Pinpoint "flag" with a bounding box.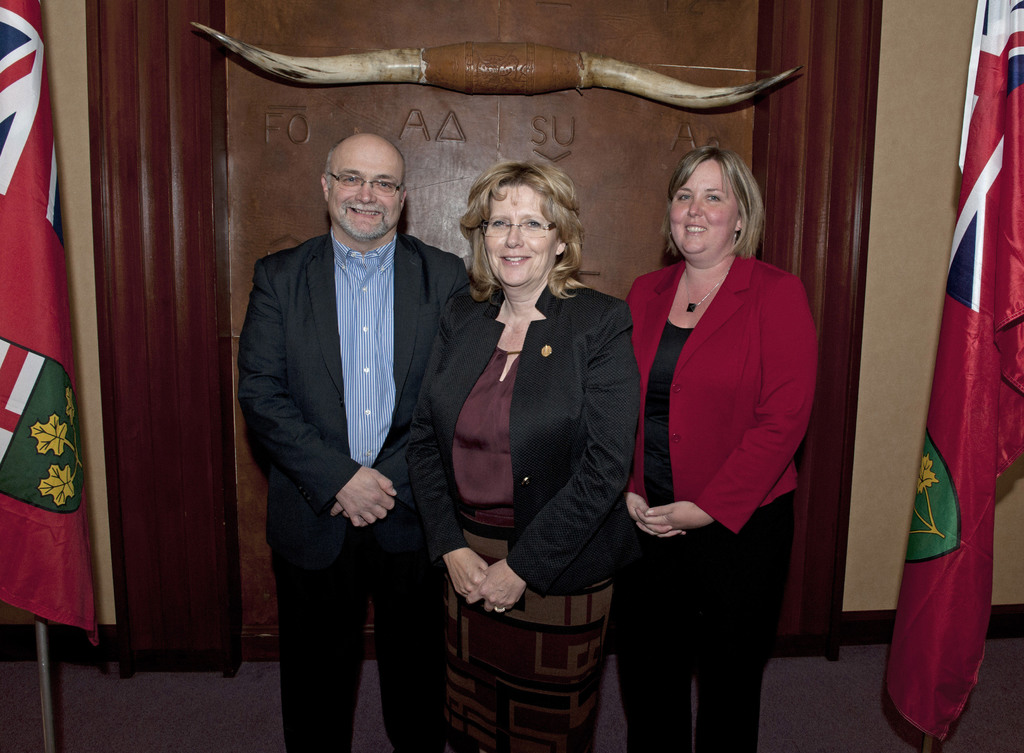
<box>878,93,1005,752</box>.
